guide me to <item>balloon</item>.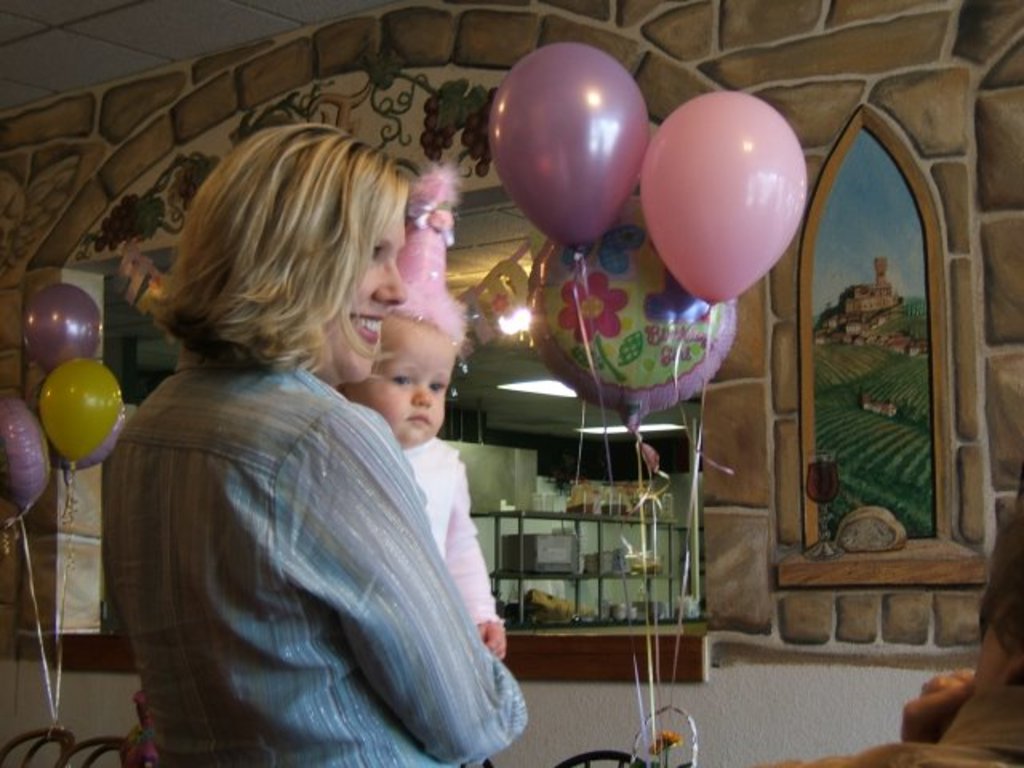
Guidance: [left=0, top=381, right=58, bottom=539].
